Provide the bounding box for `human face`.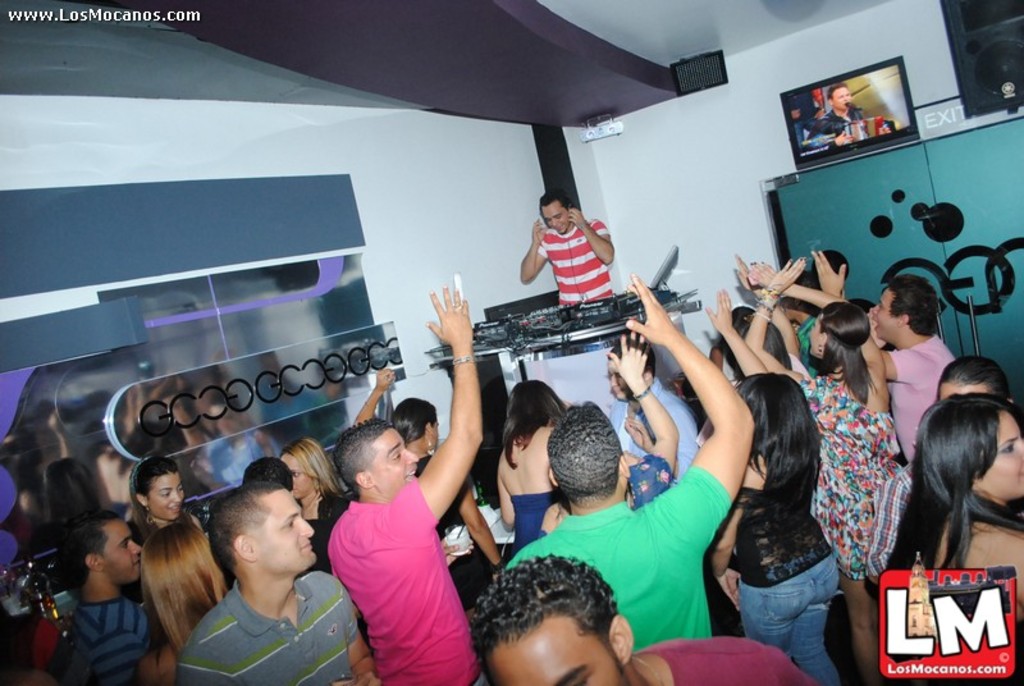
box=[484, 616, 630, 685].
